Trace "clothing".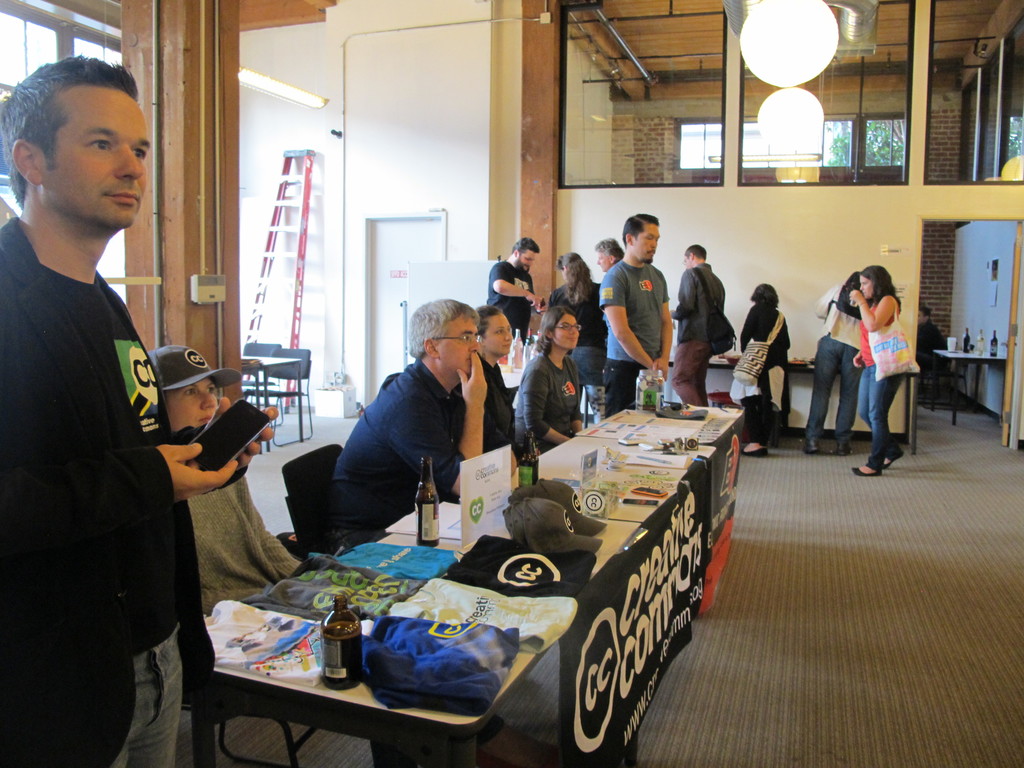
Traced to 541 266 625 390.
